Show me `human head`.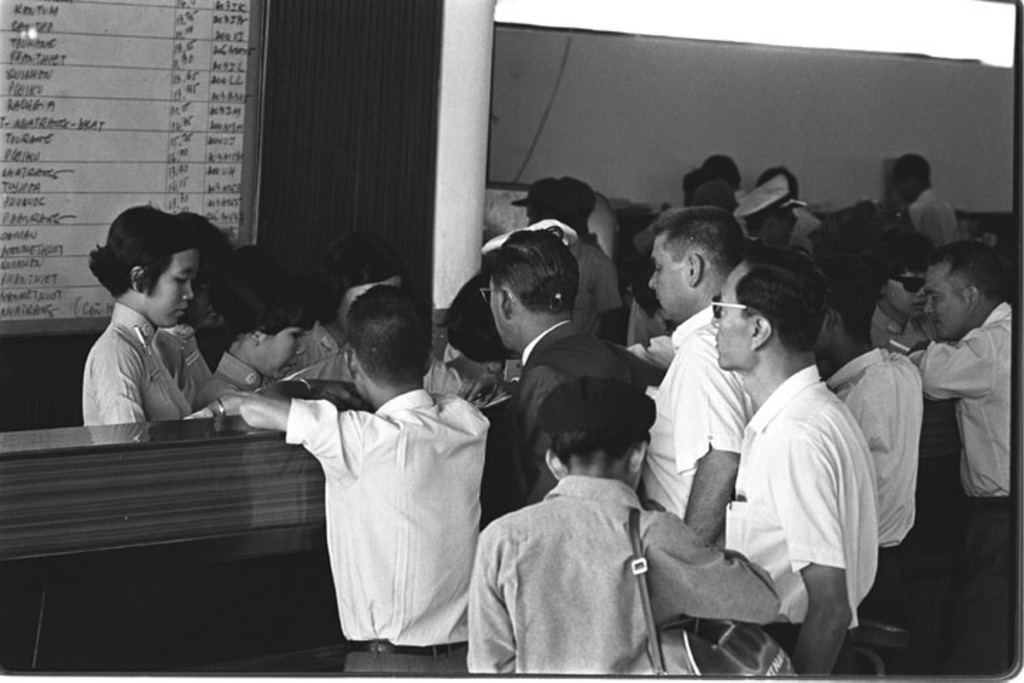
`human head` is here: l=878, t=228, r=942, b=317.
